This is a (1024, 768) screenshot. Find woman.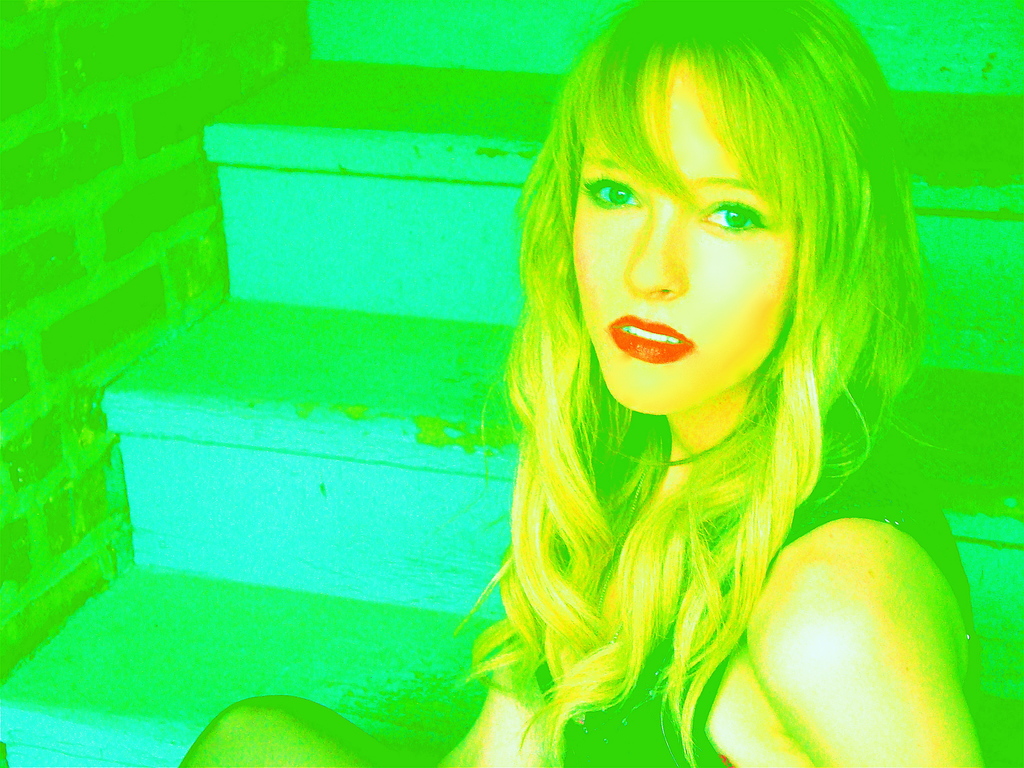
Bounding box: {"left": 176, "top": 0, "right": 988, "bottom": 767}.
